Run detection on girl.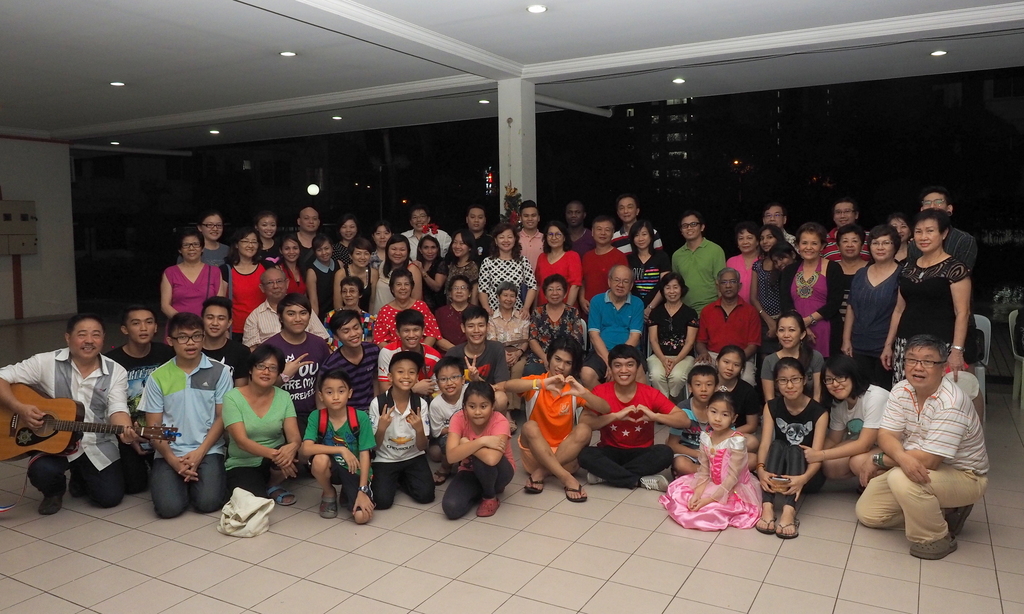
Result: left=800, top=352, right=897, bottom=486.
